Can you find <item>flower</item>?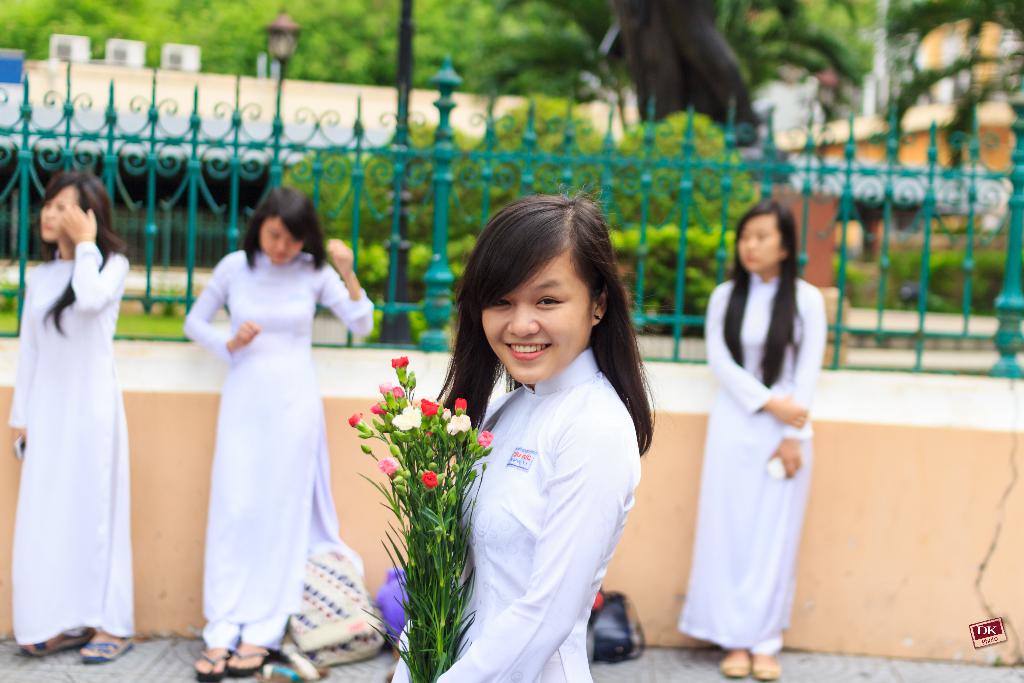
Yes, bounding box: box(420, 469, 440, 486).
